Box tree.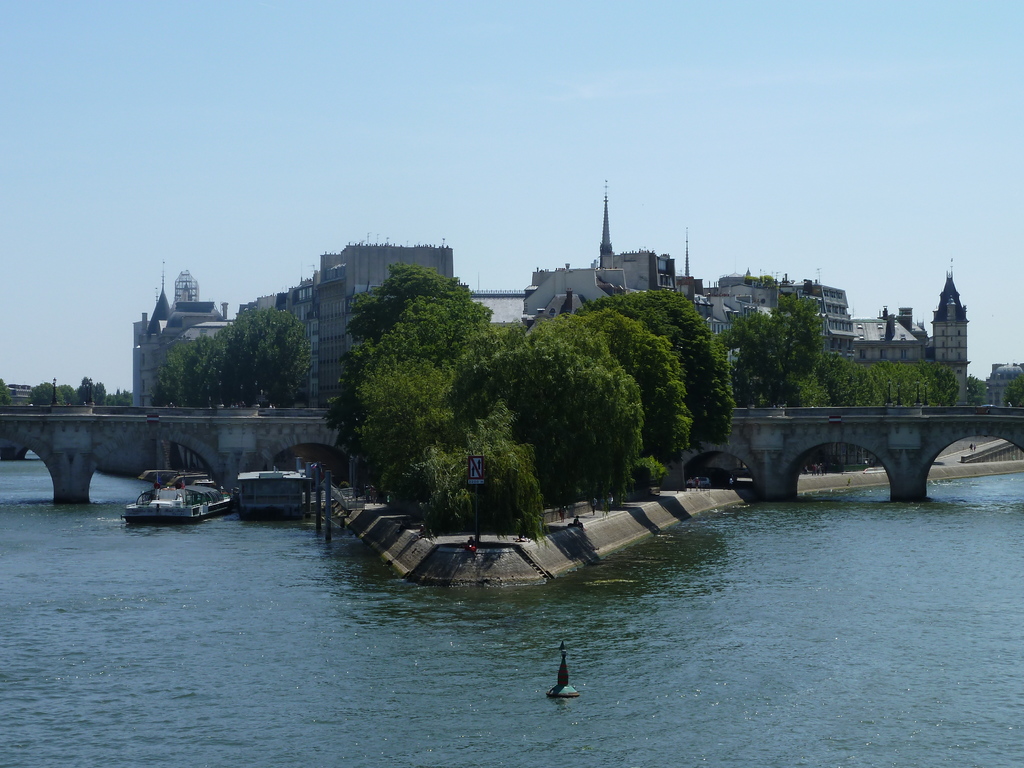
(left=151, top=305, right=311, bottom=408).
